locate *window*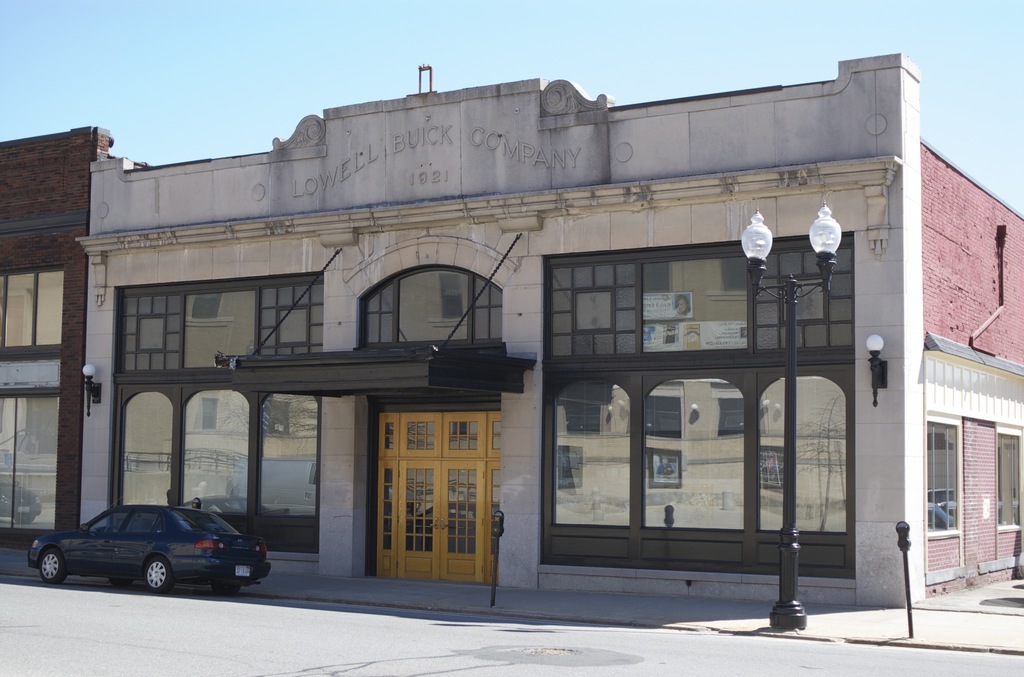
l=122, t=392, r=173, b=504
